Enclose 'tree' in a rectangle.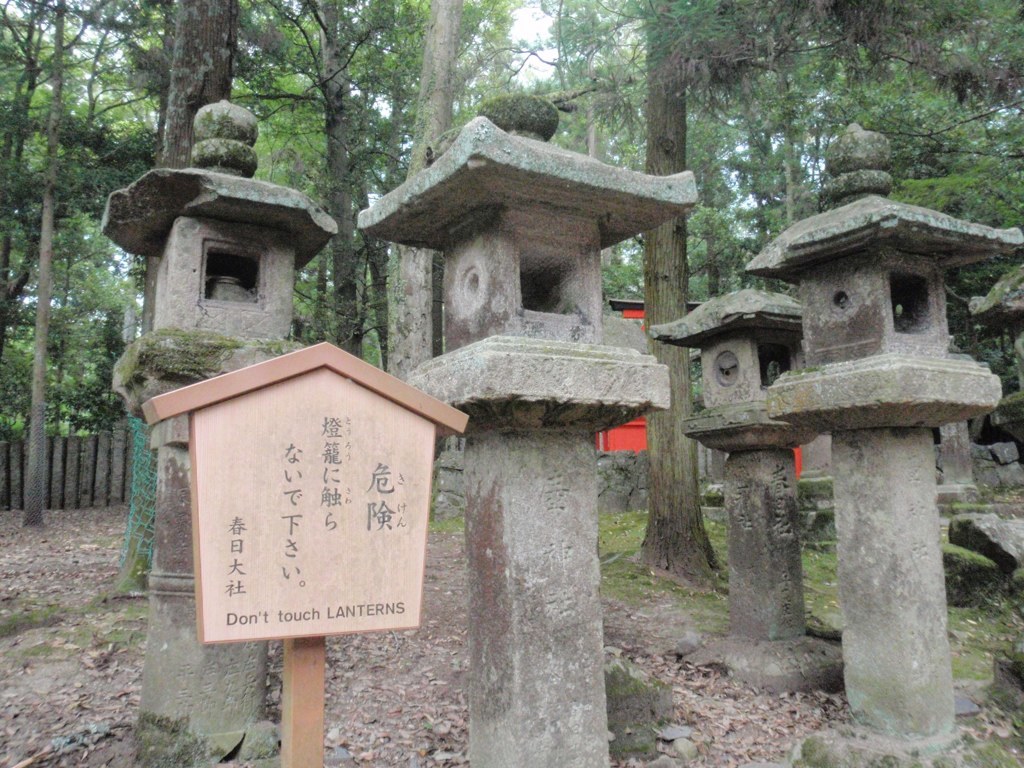
8 101 164 541.
